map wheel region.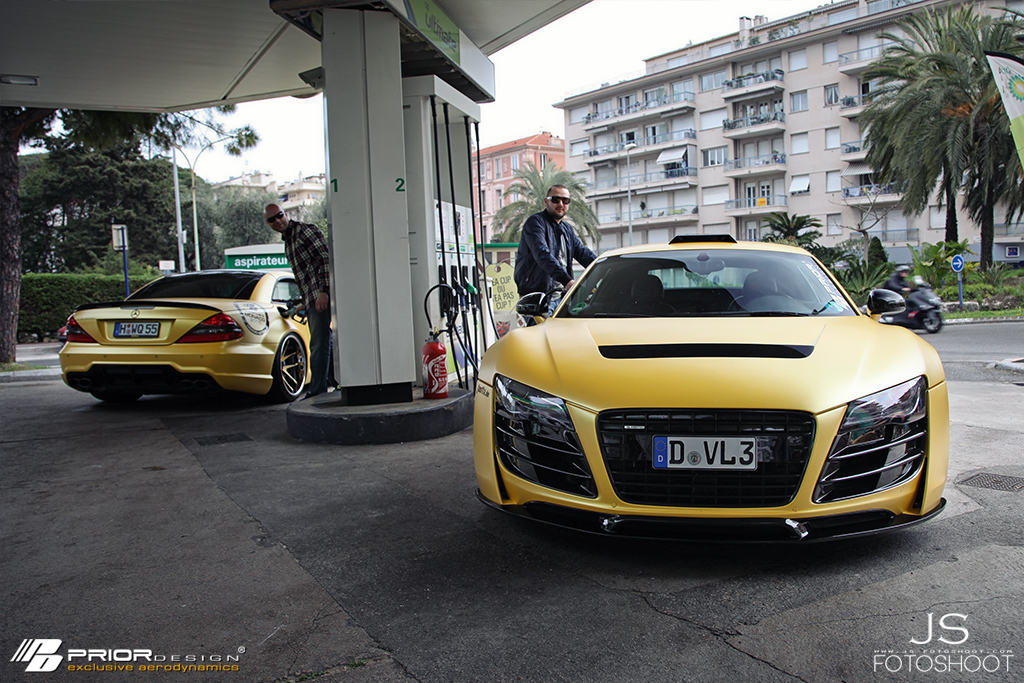
Mapped to box=[98, 388, 143, 404].
